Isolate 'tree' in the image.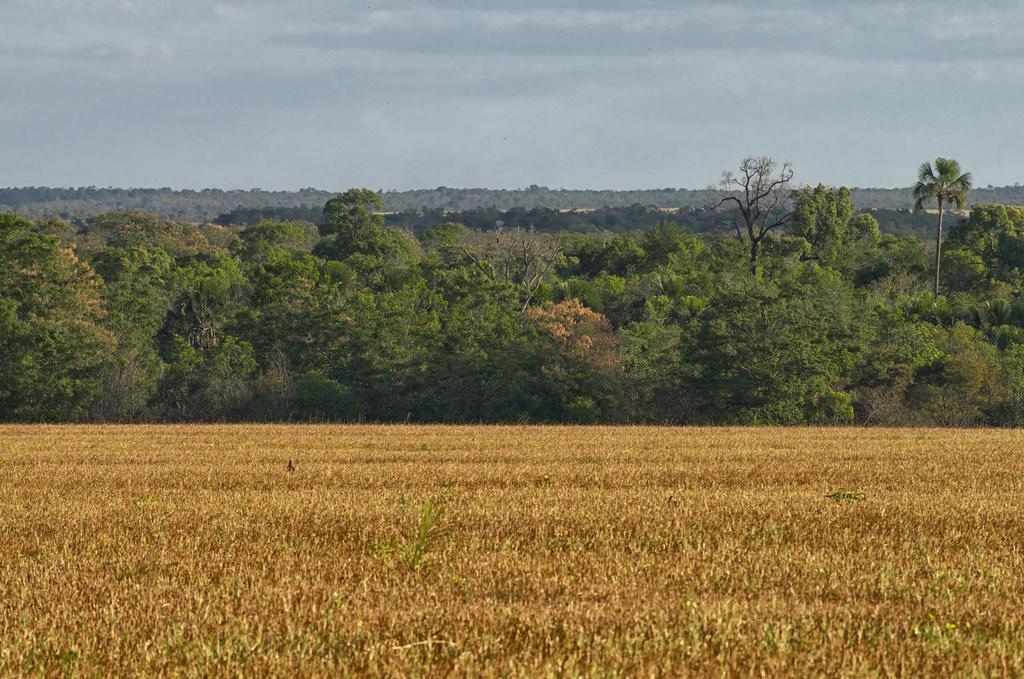
Isolated region: left=646, top=217, right=703, bottom=272.
